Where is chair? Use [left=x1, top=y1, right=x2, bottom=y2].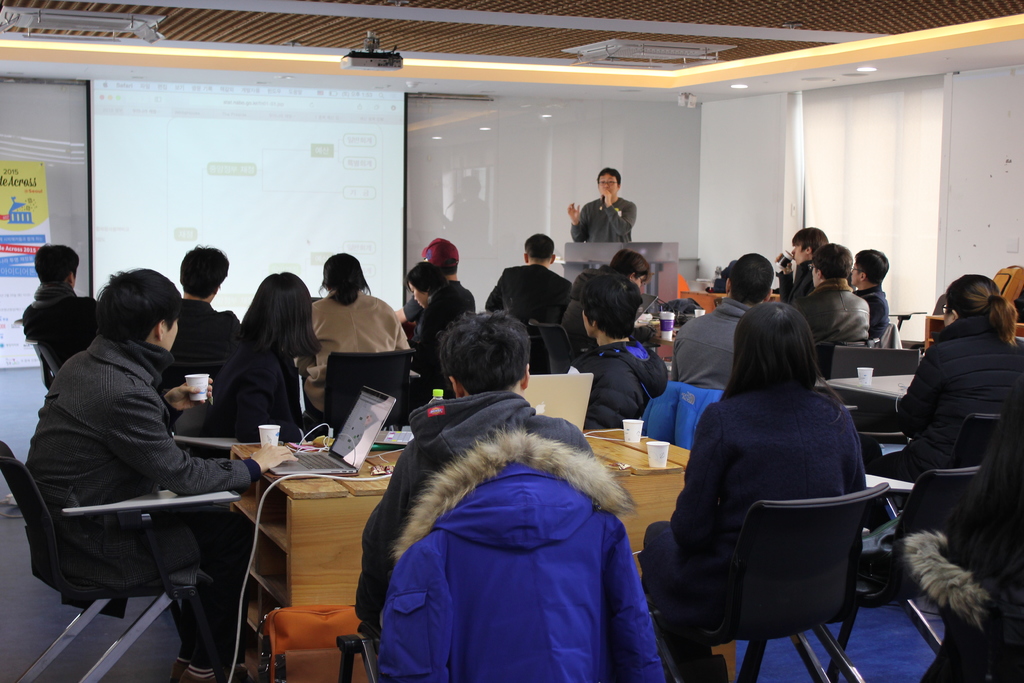
[left=826, top=345, right=924, bottom=463].
